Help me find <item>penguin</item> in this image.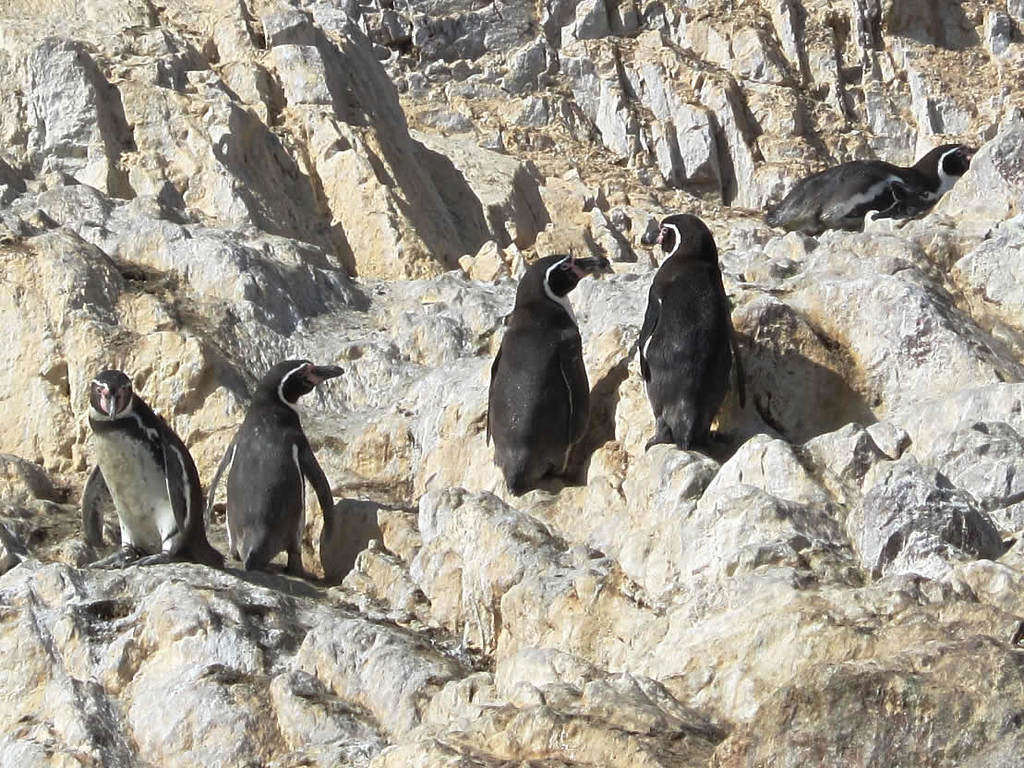
Found it: <region>635, 211, 747, 450</region>.
